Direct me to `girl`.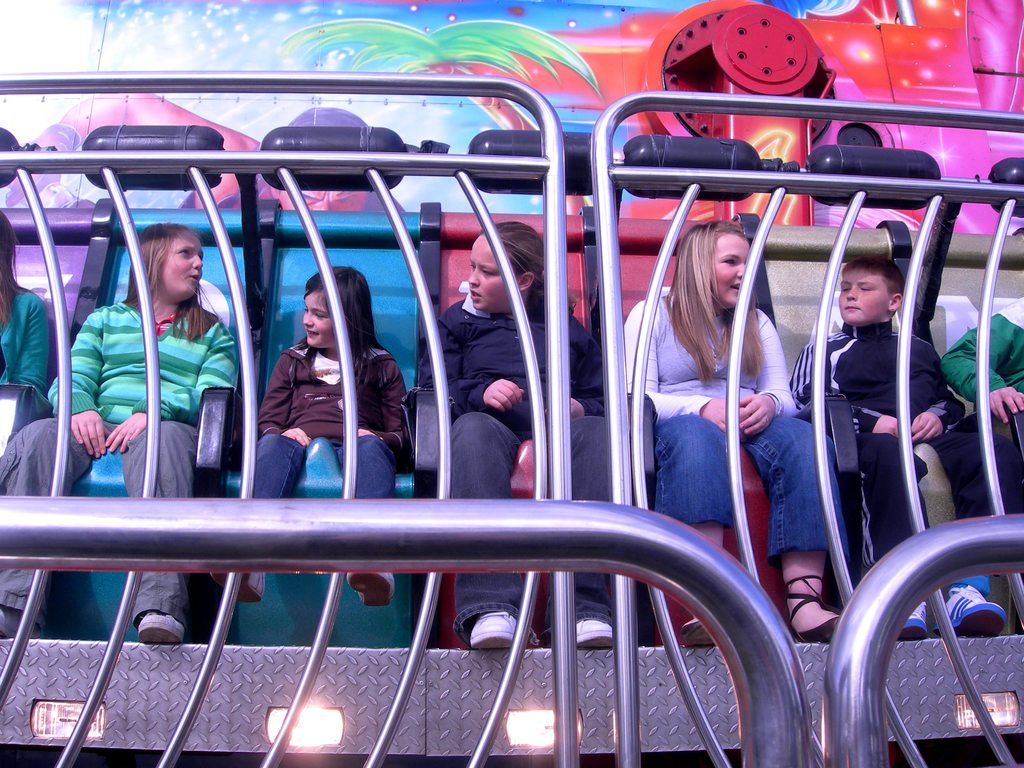
Direction: BBox(0, 213, 45, 394).
